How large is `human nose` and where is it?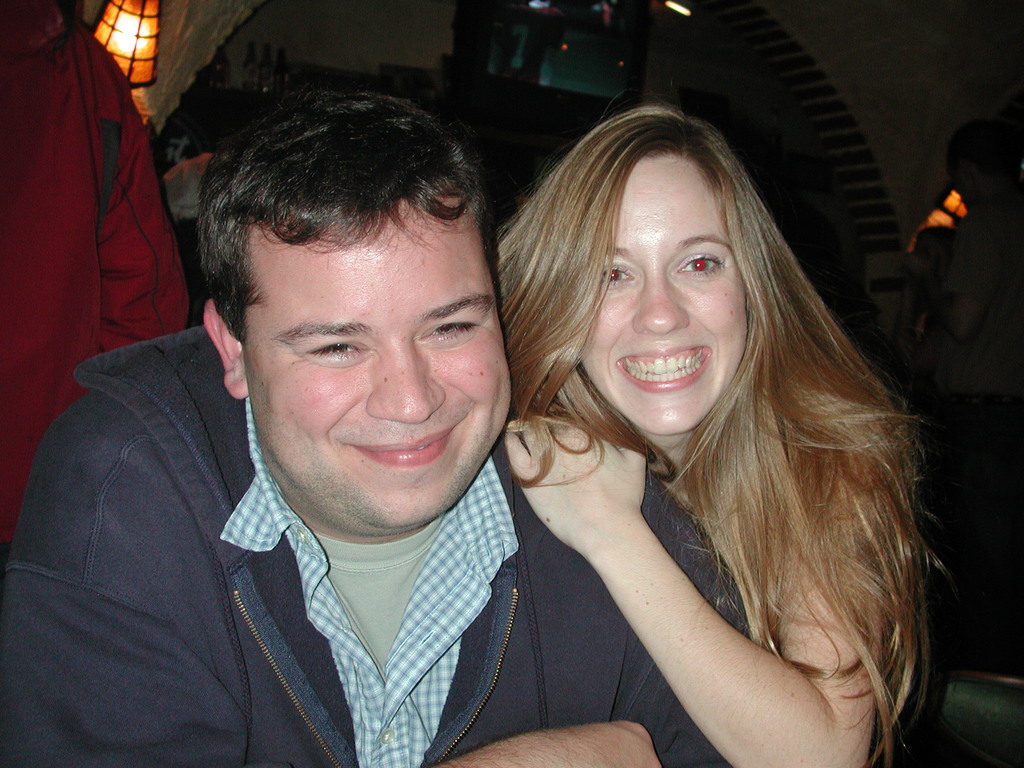
Bounding box: box=[366, 341, 447, 426].
